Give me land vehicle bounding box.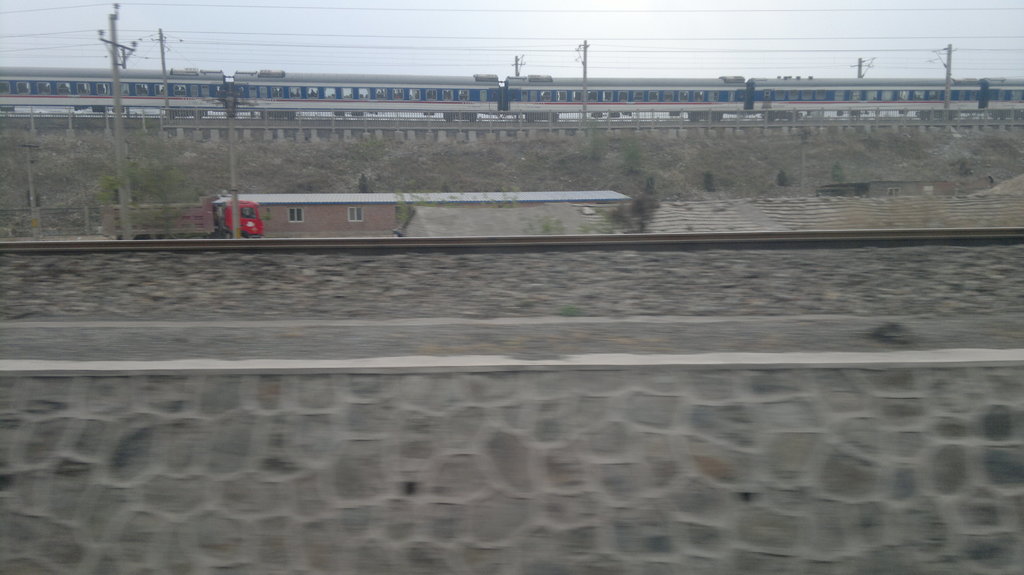
0/65/1023/120.
